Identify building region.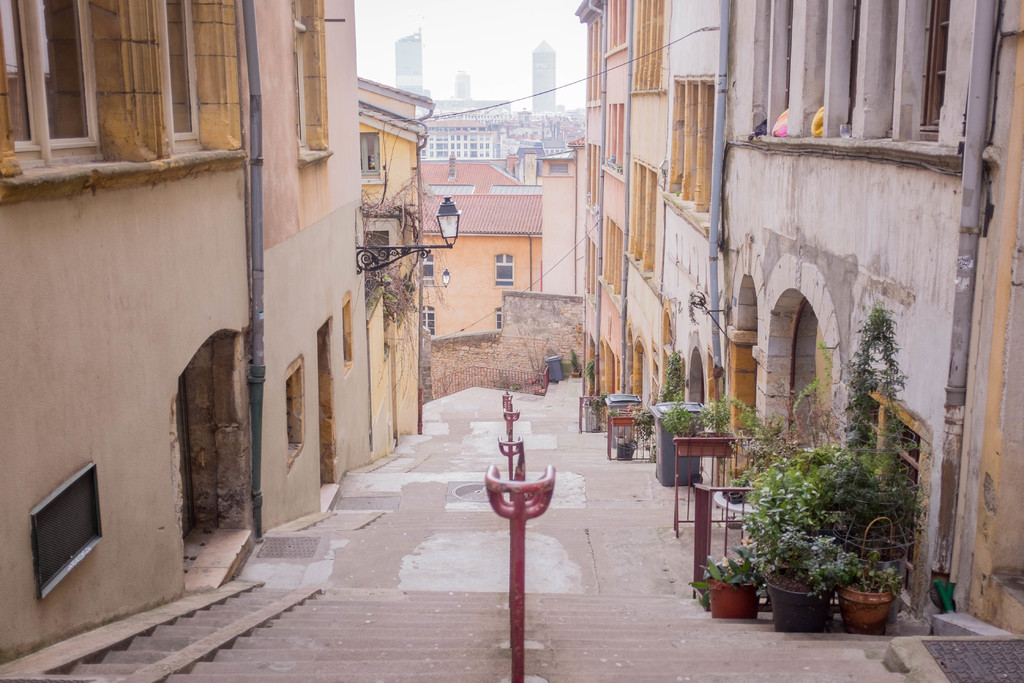
Region: select_region(531, 34, 558, 117).
